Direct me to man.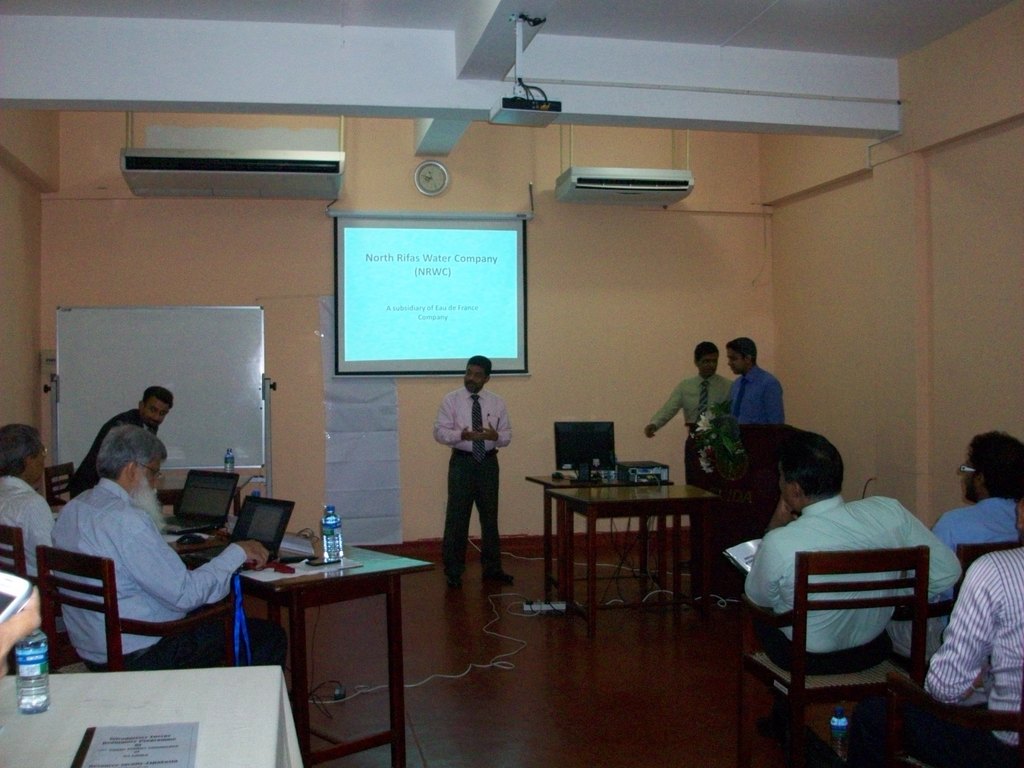
Direction: {"left": 433, "top": 355, "right": 516, "bottom": 589}.
